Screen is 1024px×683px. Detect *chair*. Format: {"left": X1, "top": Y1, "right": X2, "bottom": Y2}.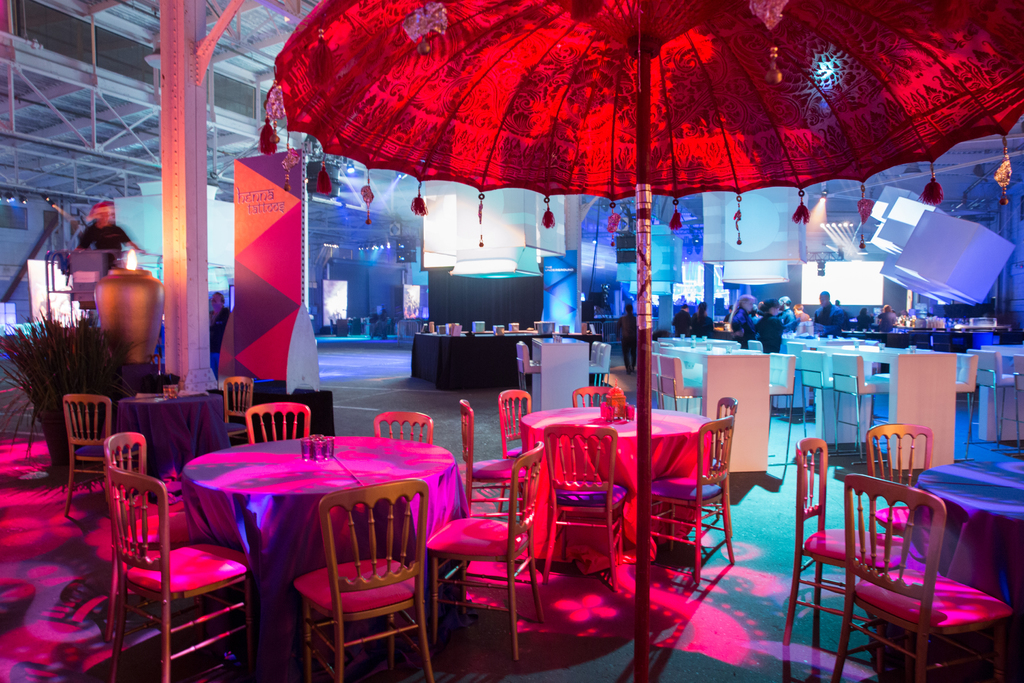
{"left": 490, "top": 384, "right": 535, "bottom": 512}.
